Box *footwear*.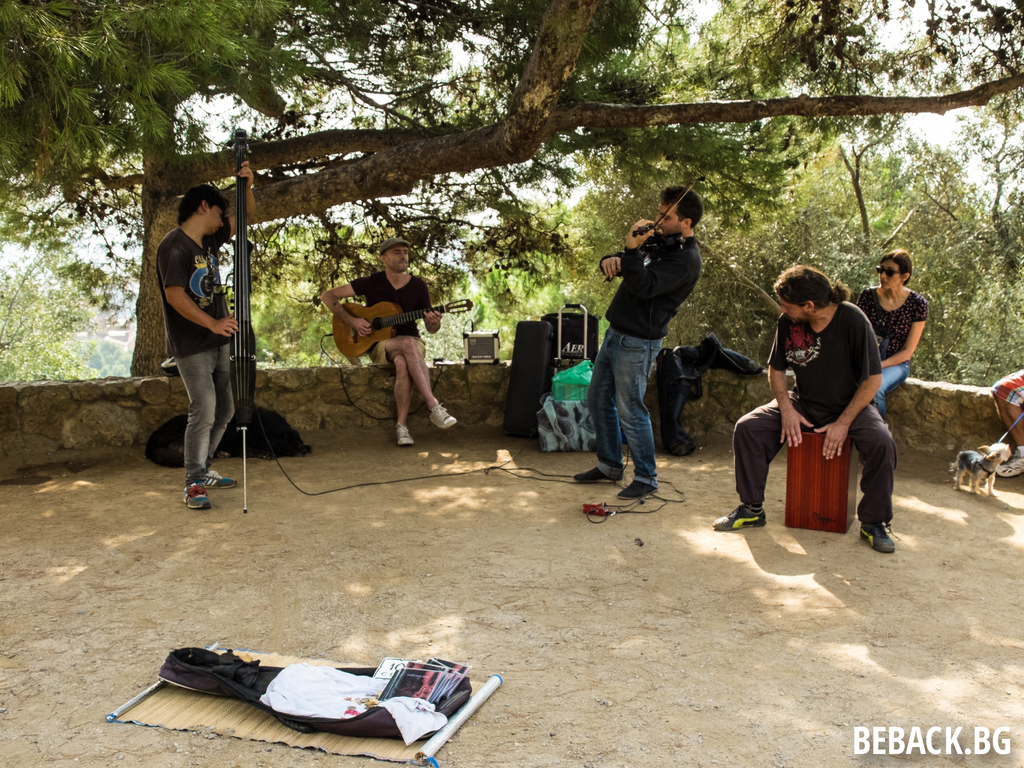
[x1=572, y1=467, x2=619, y2=484].
